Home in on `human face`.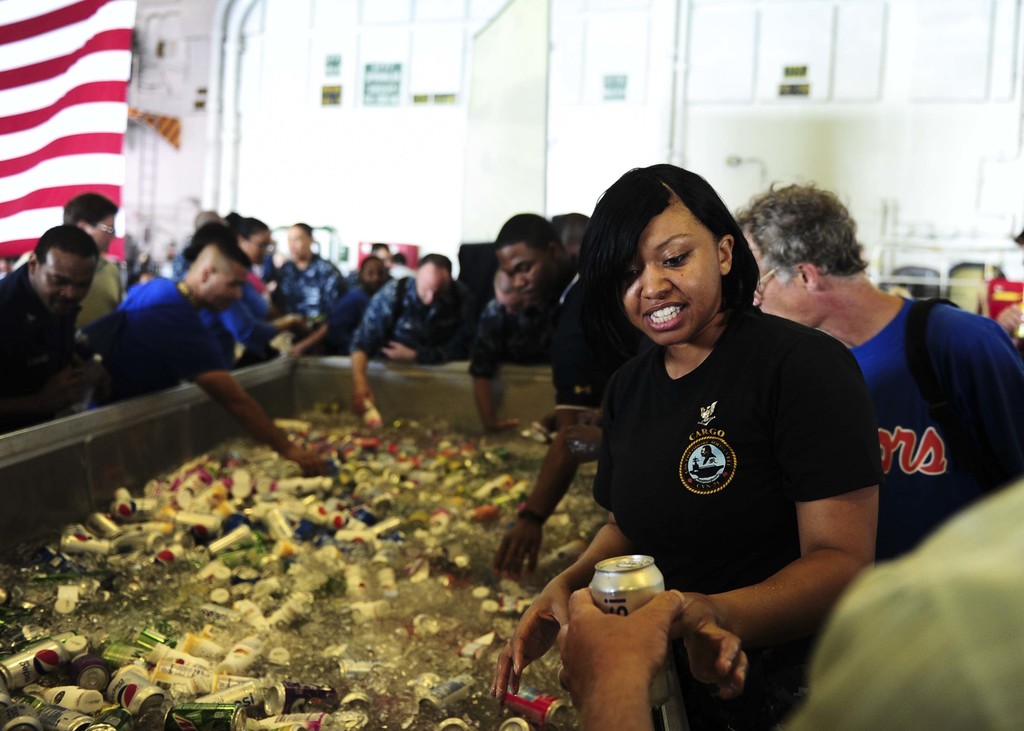
Homed in at bbox=[417, 269, 449, 303].
